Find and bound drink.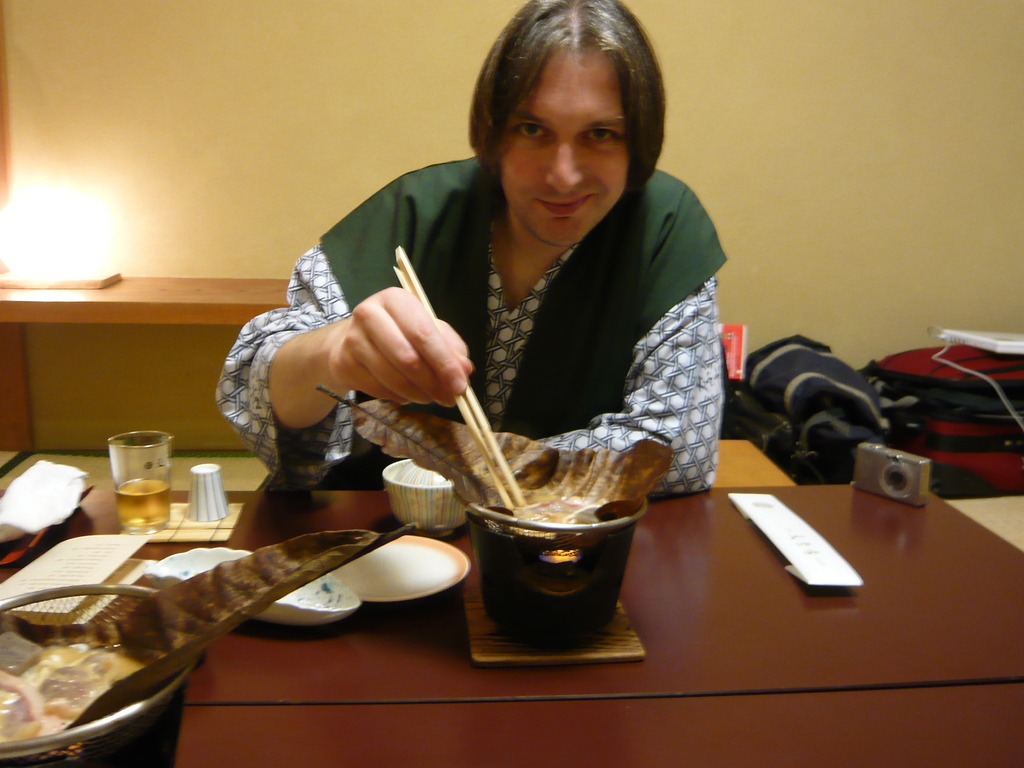
Bound: [left=116, top=480, right=168, bottom=532].
